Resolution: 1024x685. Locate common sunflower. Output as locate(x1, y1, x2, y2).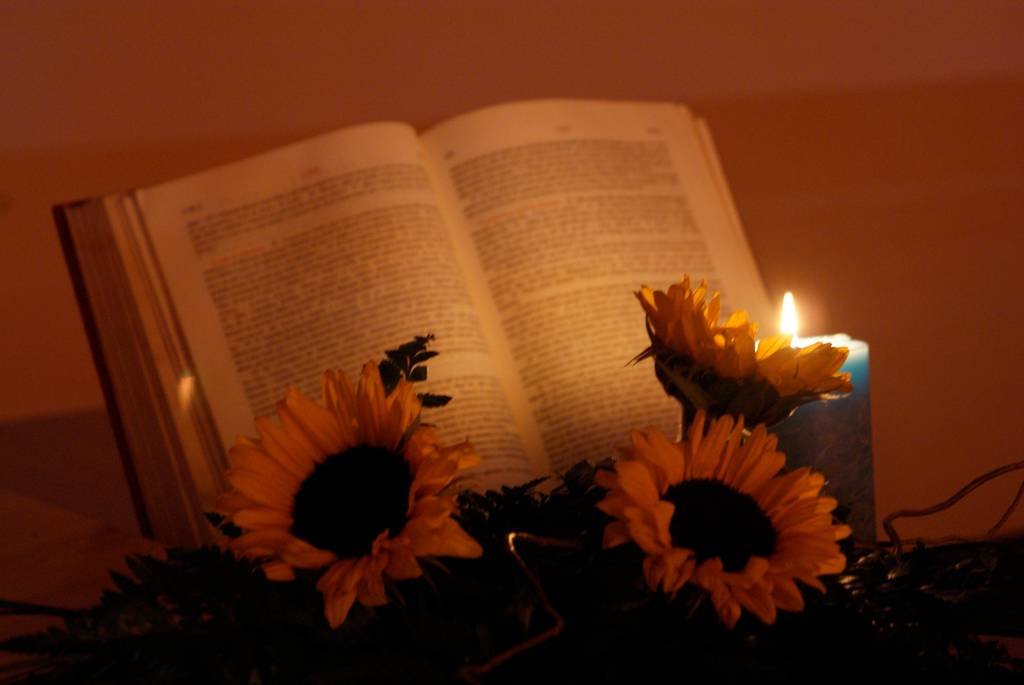
locate(581, 408, 863, 619).
